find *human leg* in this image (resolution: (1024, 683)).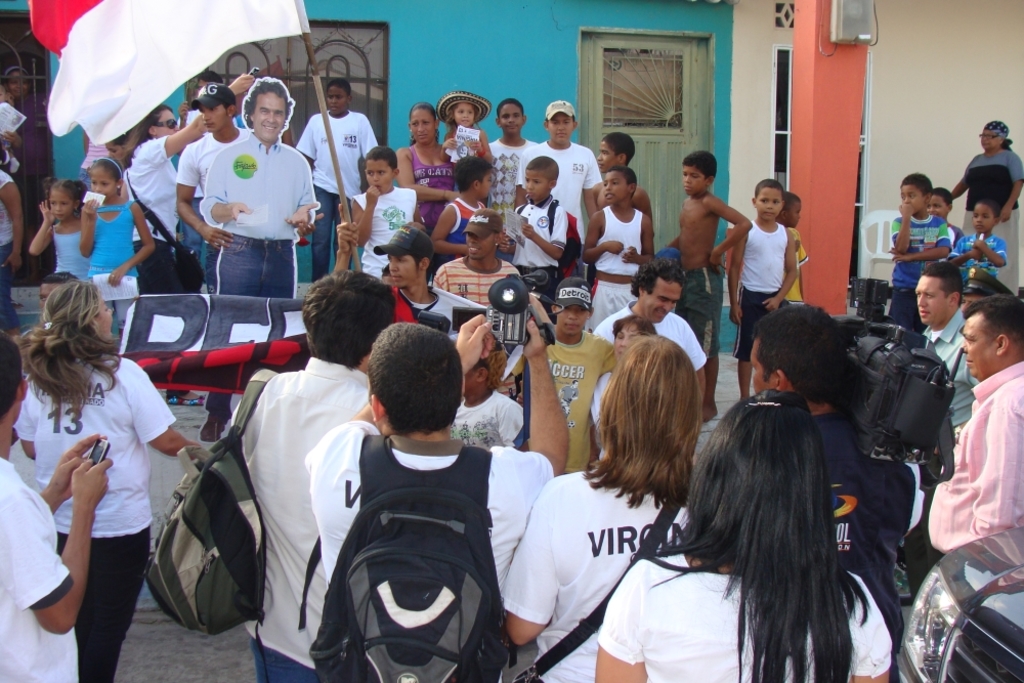
734:292:761:397.
